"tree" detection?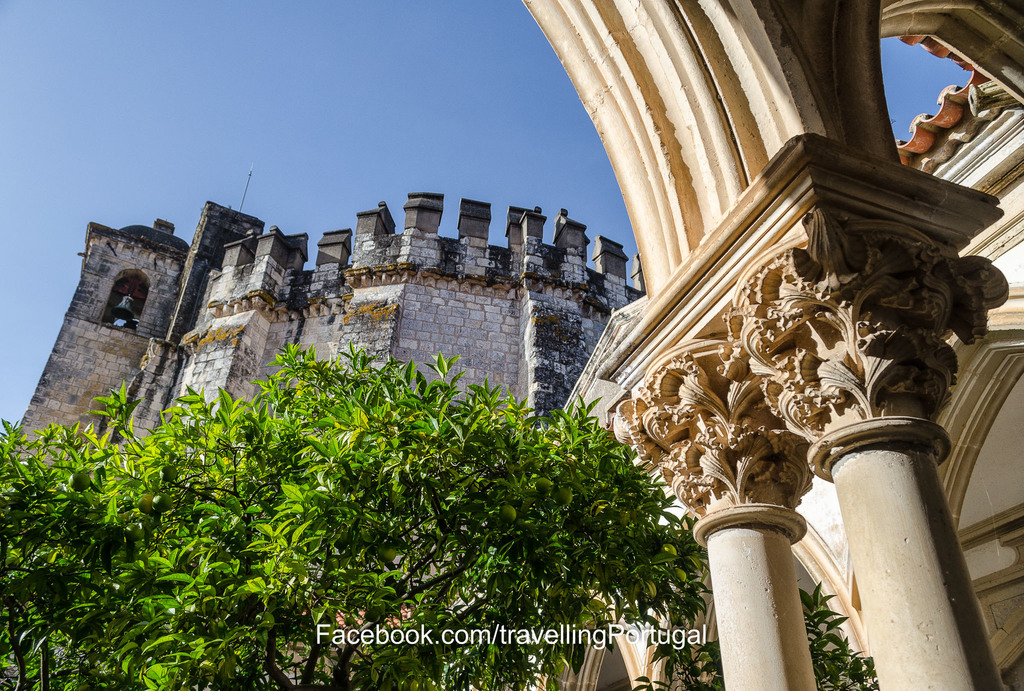
region(0, 343, 708, 690)
